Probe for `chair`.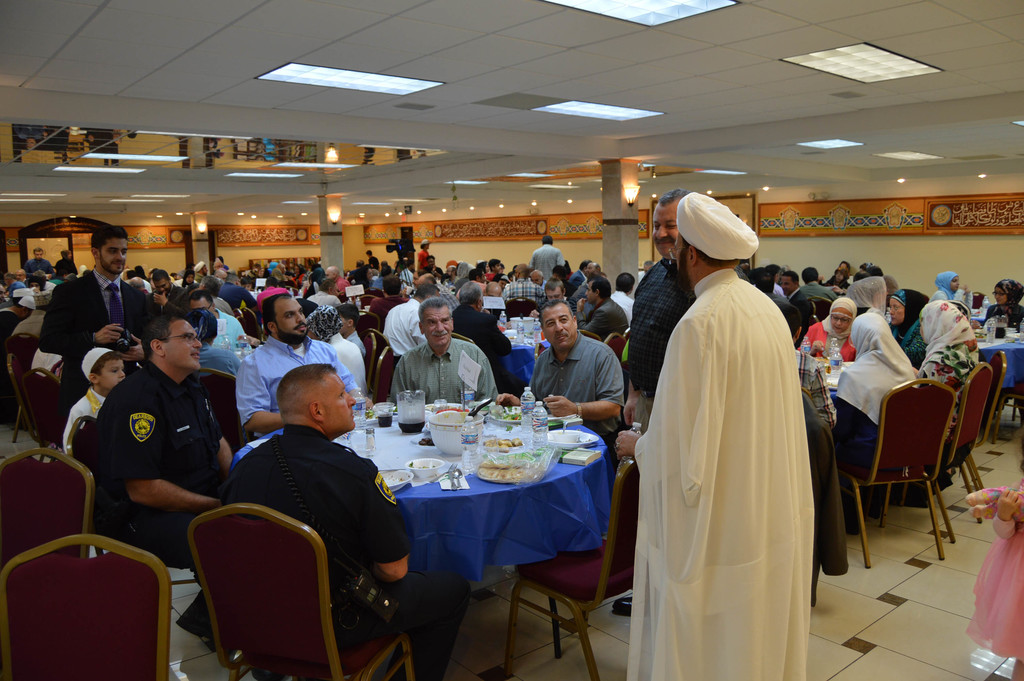
Probe result: left=1, top=331, right=45, bottom=419.
